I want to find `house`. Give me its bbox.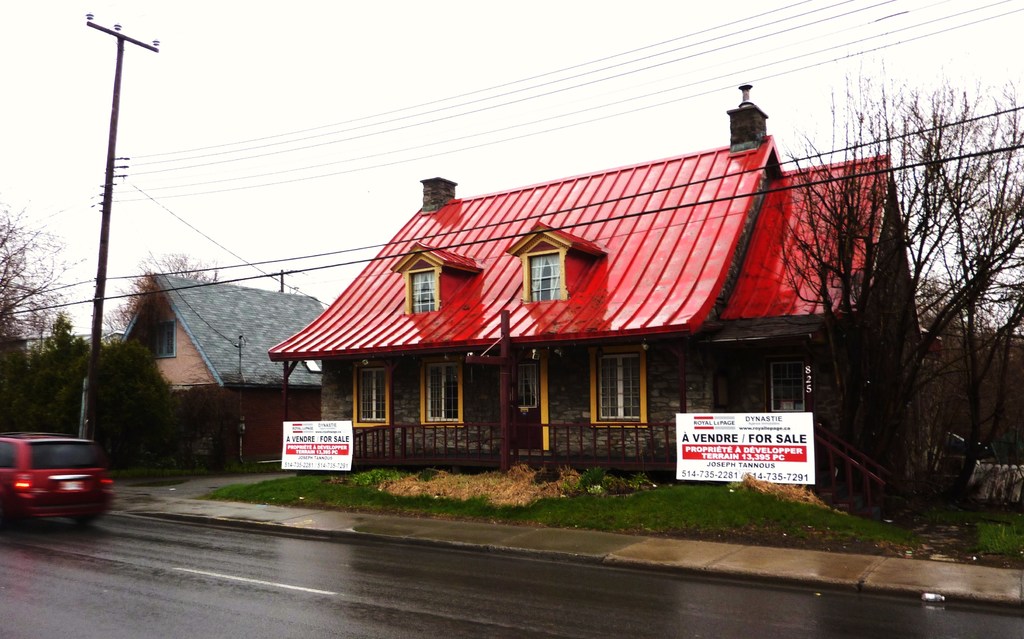
<box>268,83,926,523</box>.
